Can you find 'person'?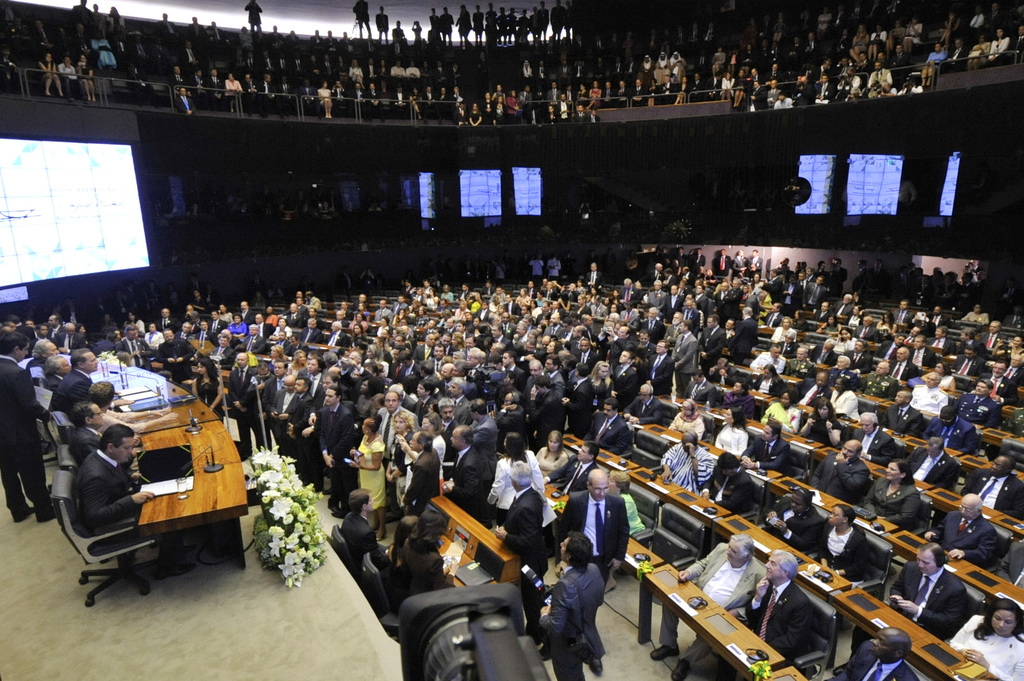
Yes, bounding box: crop(49, 401, 97, 468).
